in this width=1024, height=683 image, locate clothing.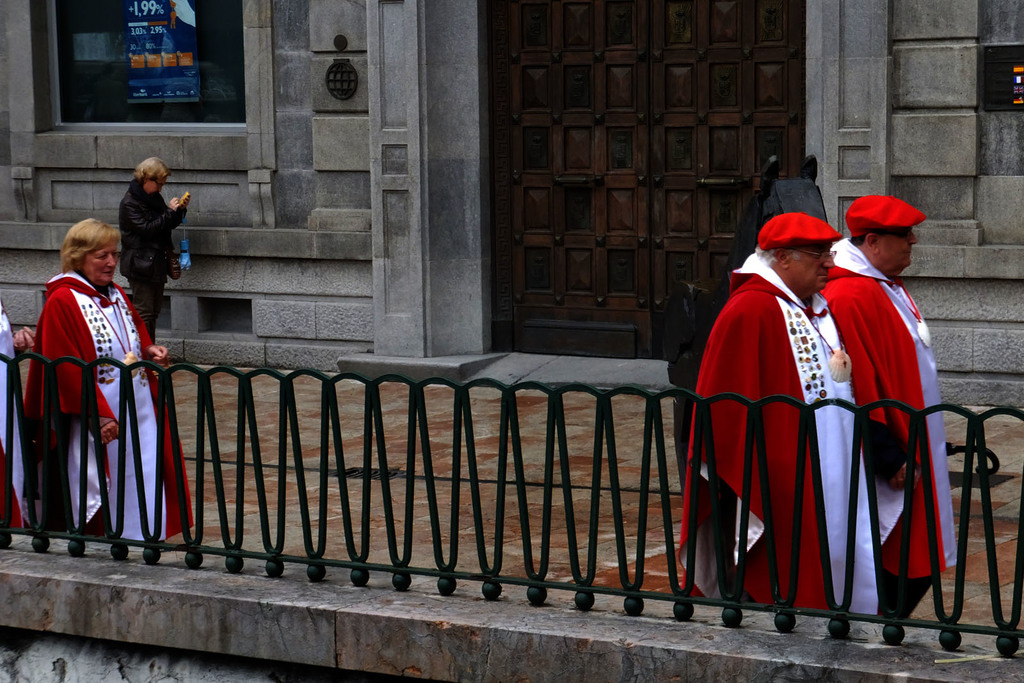
Bounding box: <region>714, 260, 876, 625</region>.
